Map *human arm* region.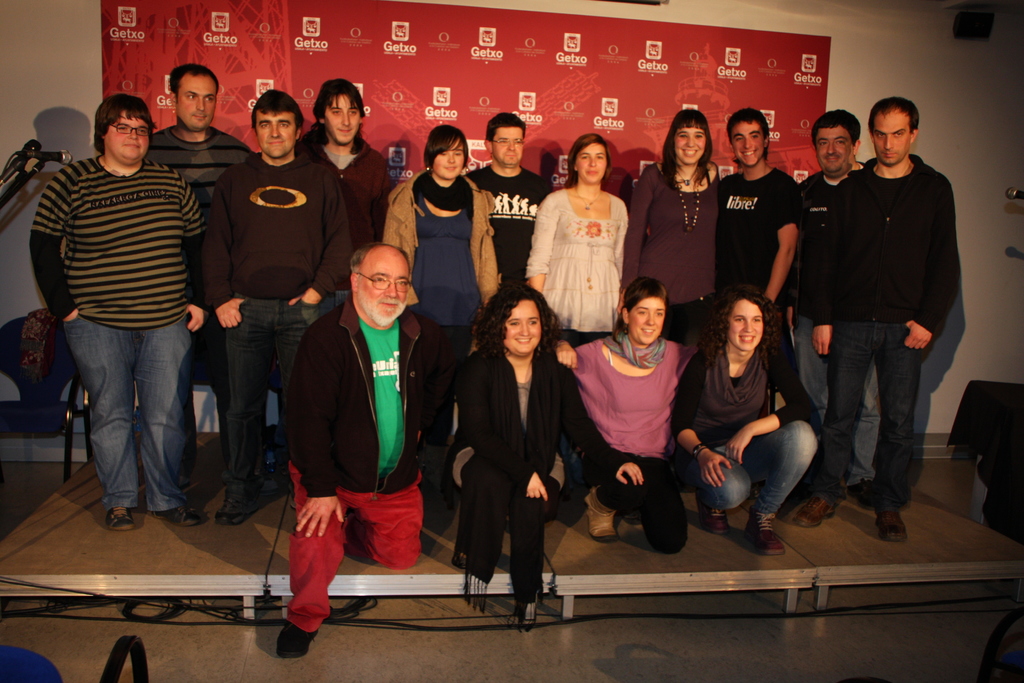
Mapped to left=201, top=171, right=247, bottom=335.
